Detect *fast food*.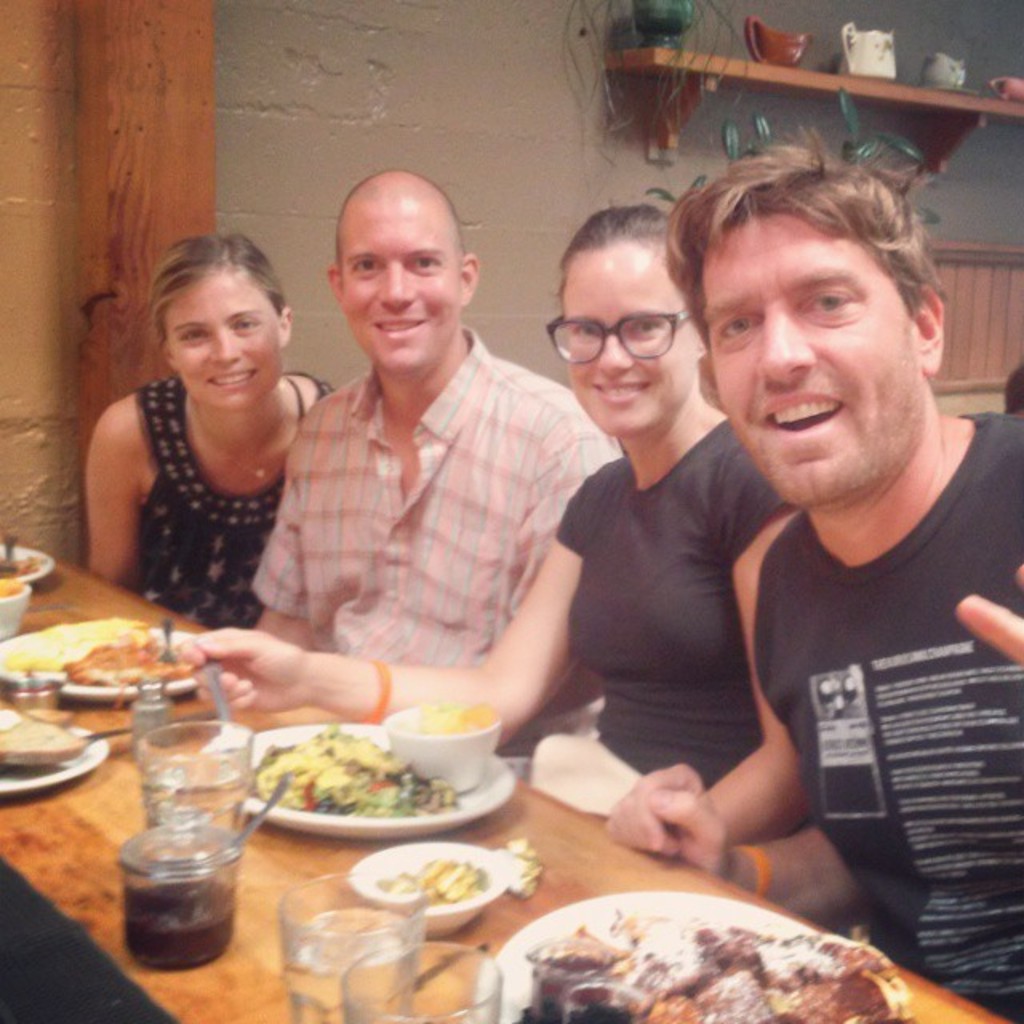
Detected at box=[0, 714, 88, 766].
